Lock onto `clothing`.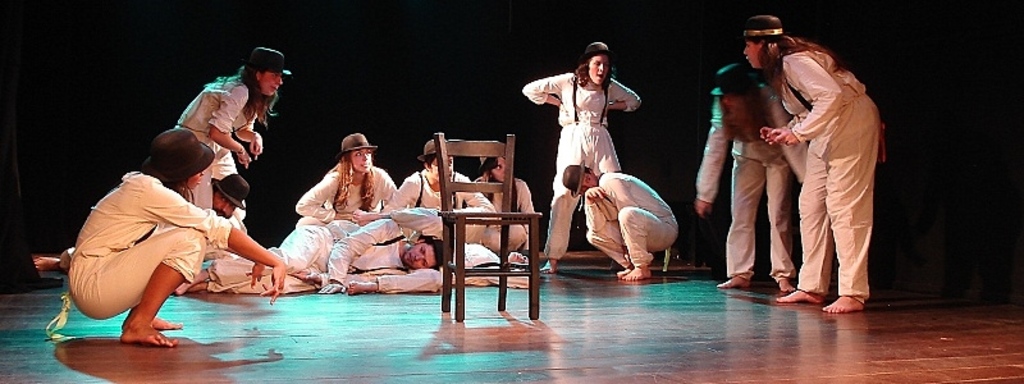
Locked: (524,73,643,255).
